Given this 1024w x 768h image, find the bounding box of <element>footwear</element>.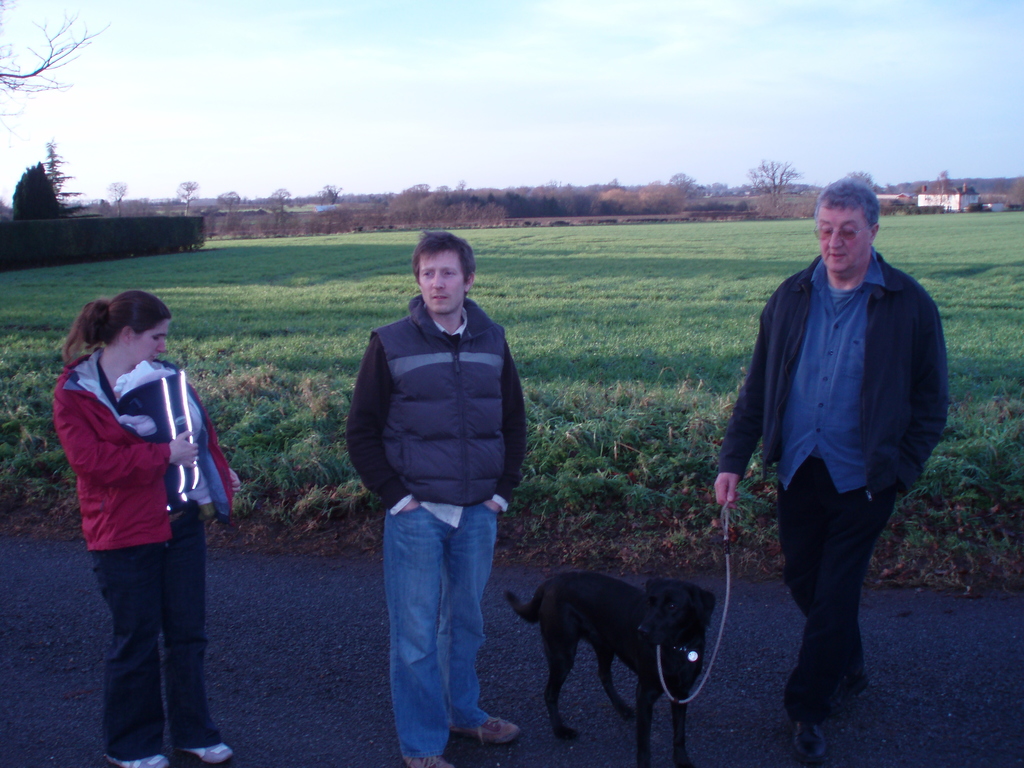
186 742 236 767.
